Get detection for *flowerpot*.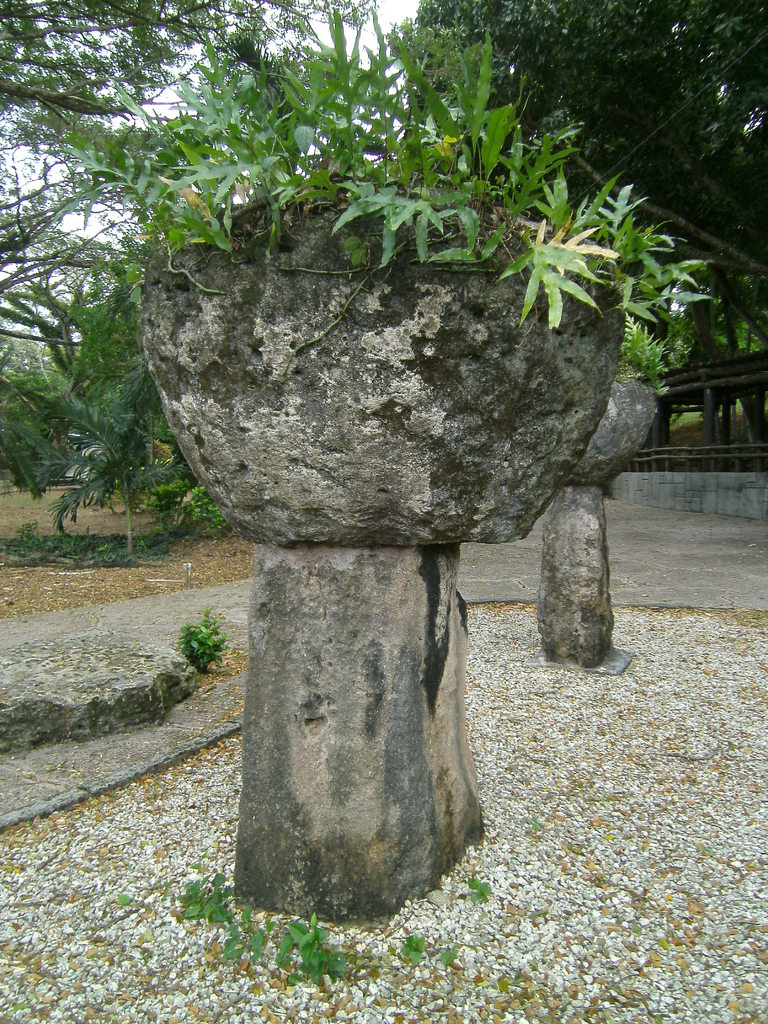
Detection: bbox=(105, 217, 648, 911).
